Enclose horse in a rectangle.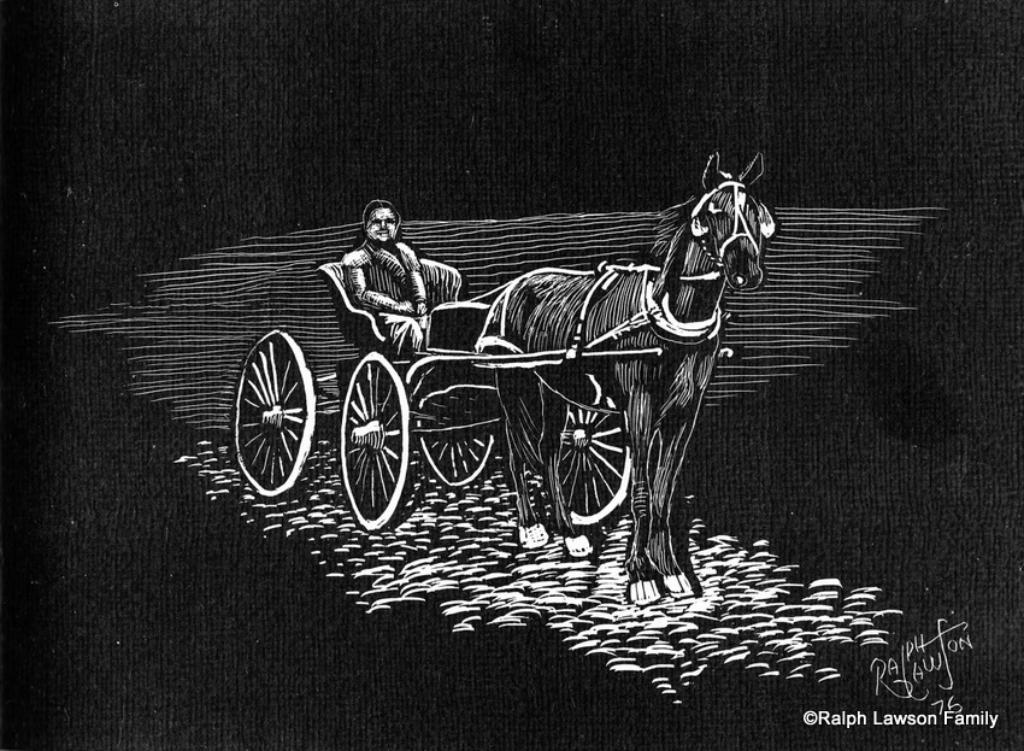
left=493, top=147, right=770, bottom=608.
